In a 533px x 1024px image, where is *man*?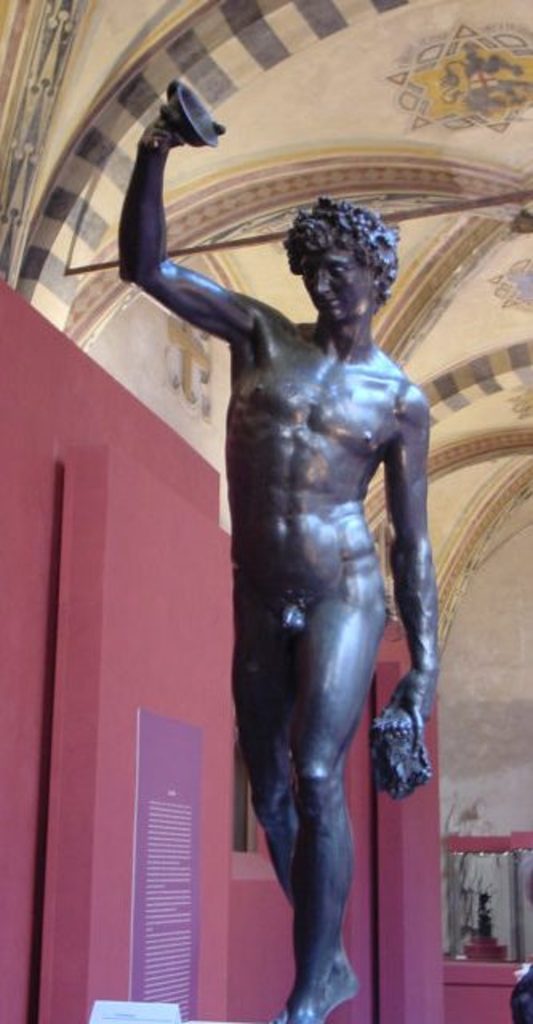
box=[134, 99, 456, 1013].
